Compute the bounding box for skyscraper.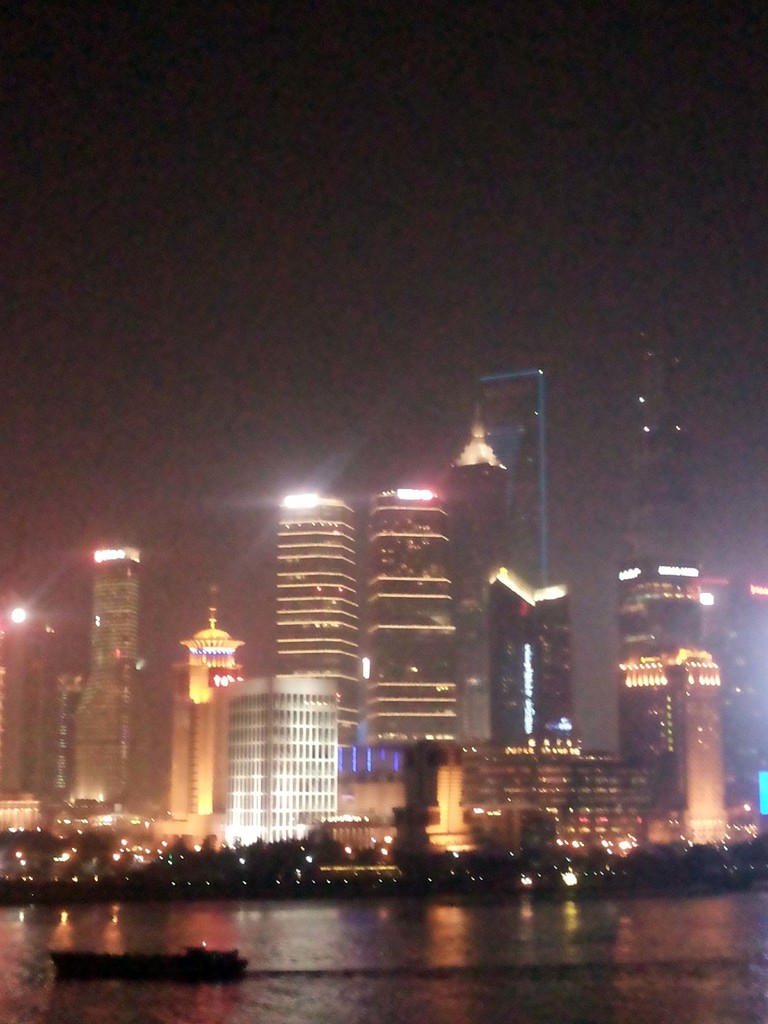
[265,488,357,735].
